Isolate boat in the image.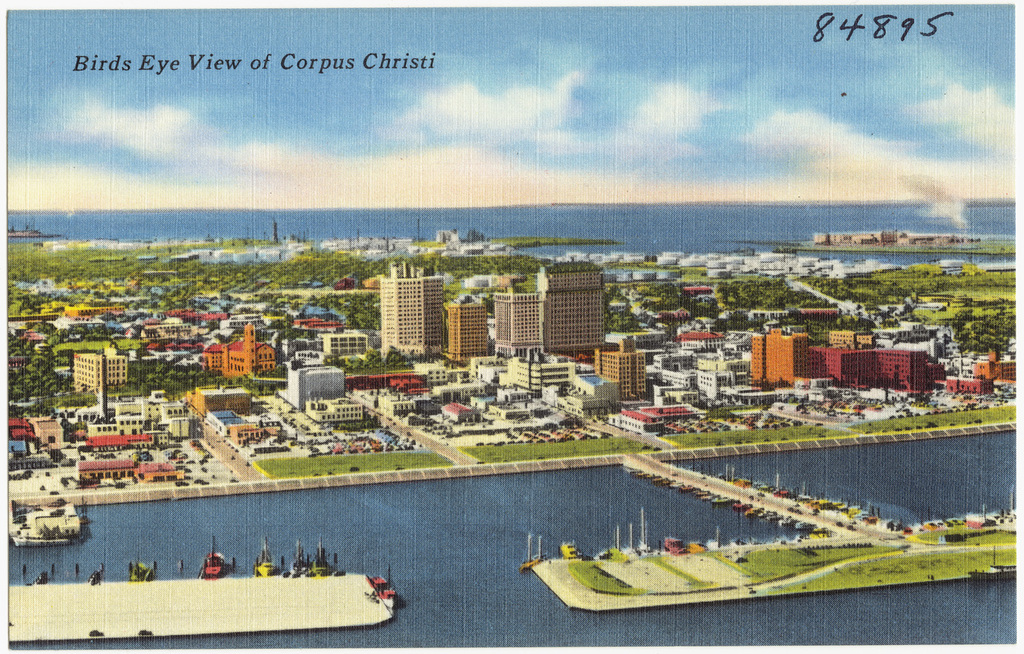
Isolated region: <region>133, 565, 158, 580</region>.
